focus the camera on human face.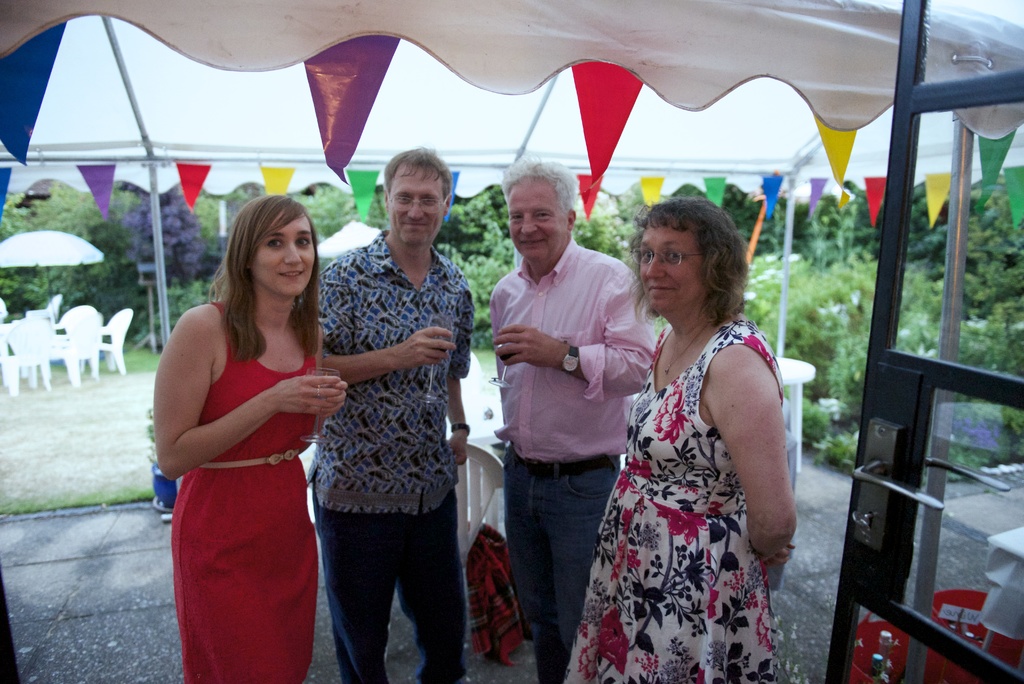
Focus region: box(388, 168, 444, 246).
